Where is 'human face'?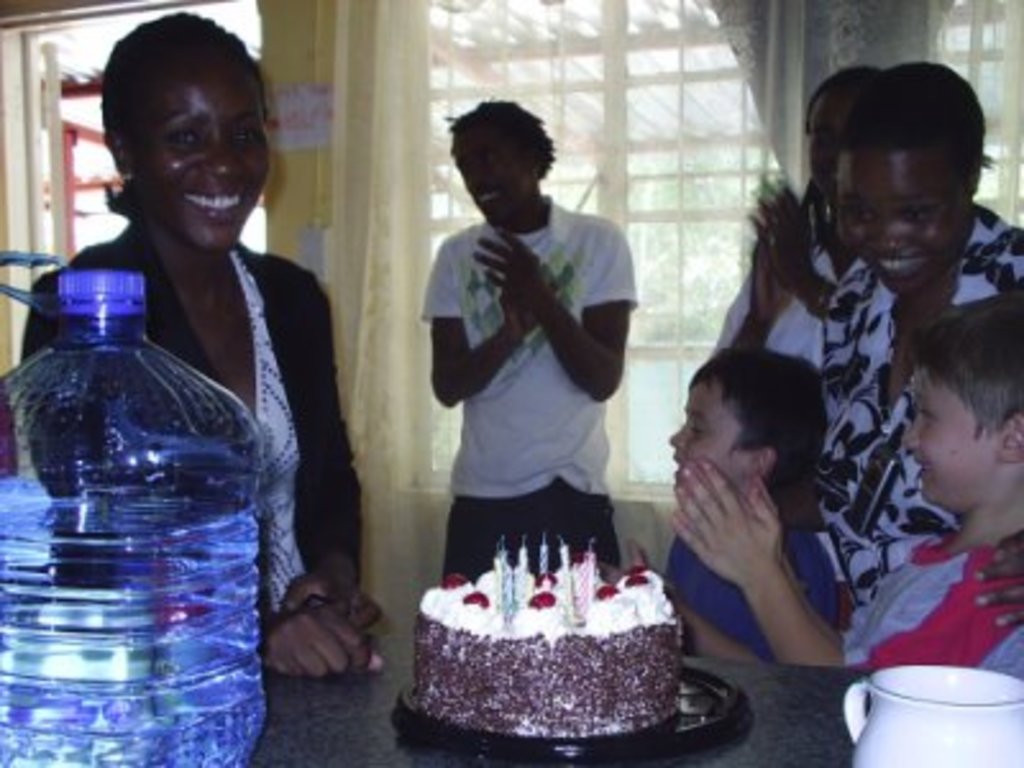
<box>901,361,998,515</box>.
